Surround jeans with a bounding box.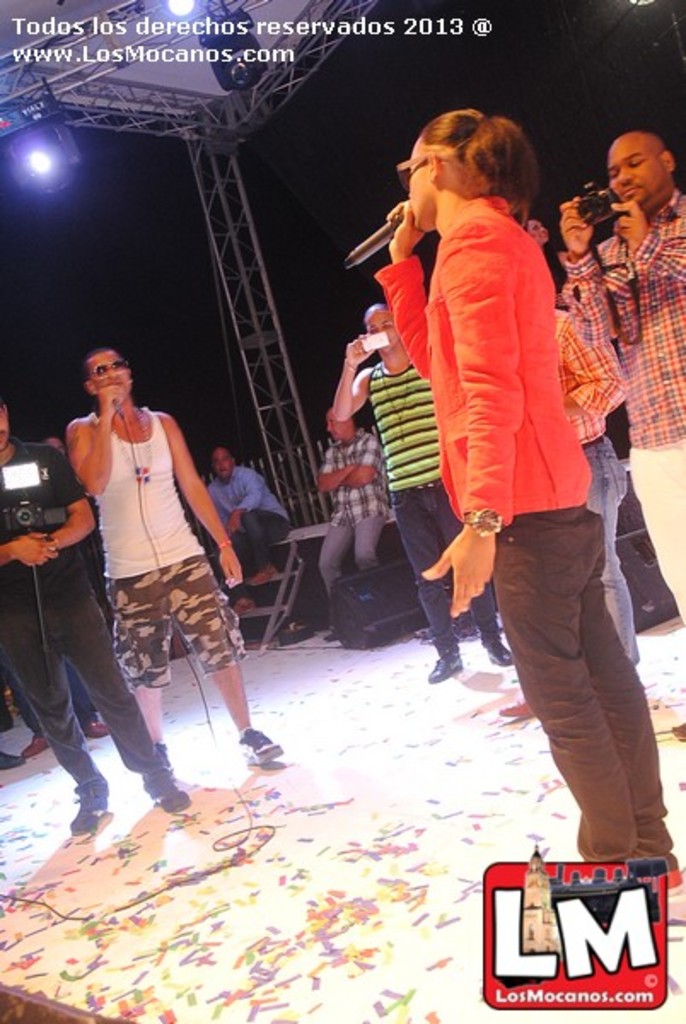
(x1=396, y1=495, x2=490, y2=655).
